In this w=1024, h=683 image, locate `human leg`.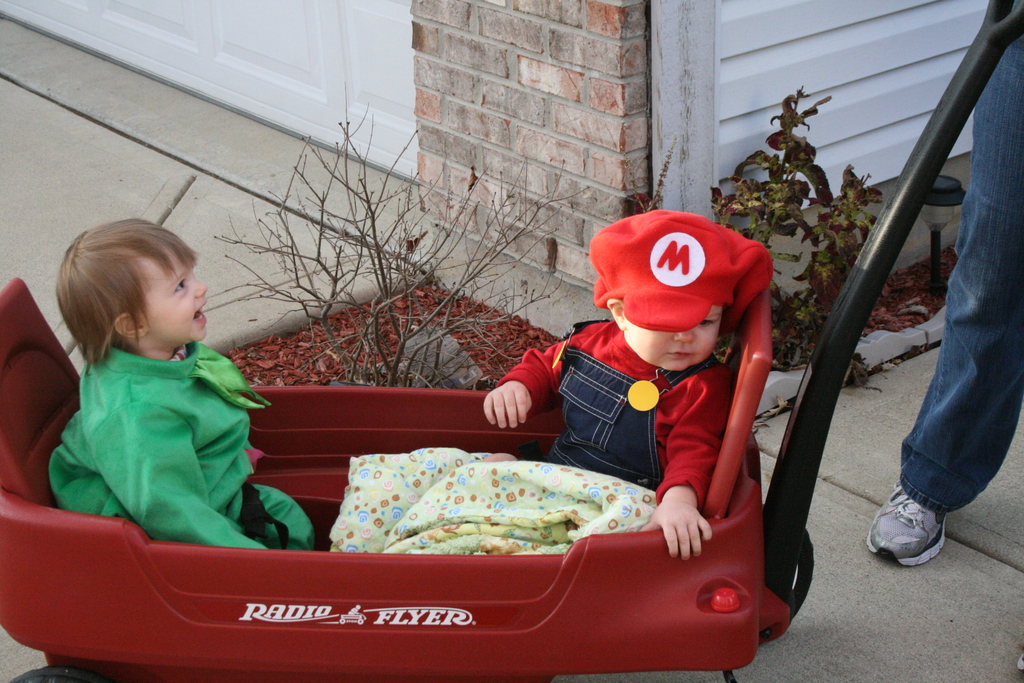
Bounding box: x1=865 y1=0 x2=1023 y2=564.
